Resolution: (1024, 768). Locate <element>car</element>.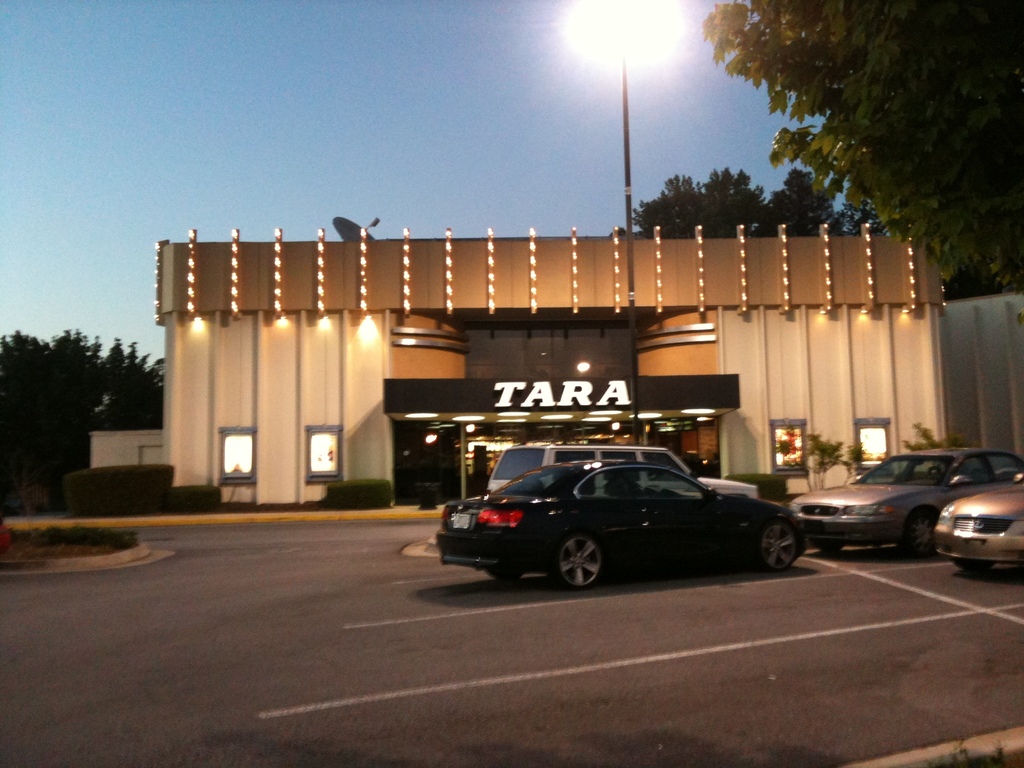
785, 447, 1023, 563.
